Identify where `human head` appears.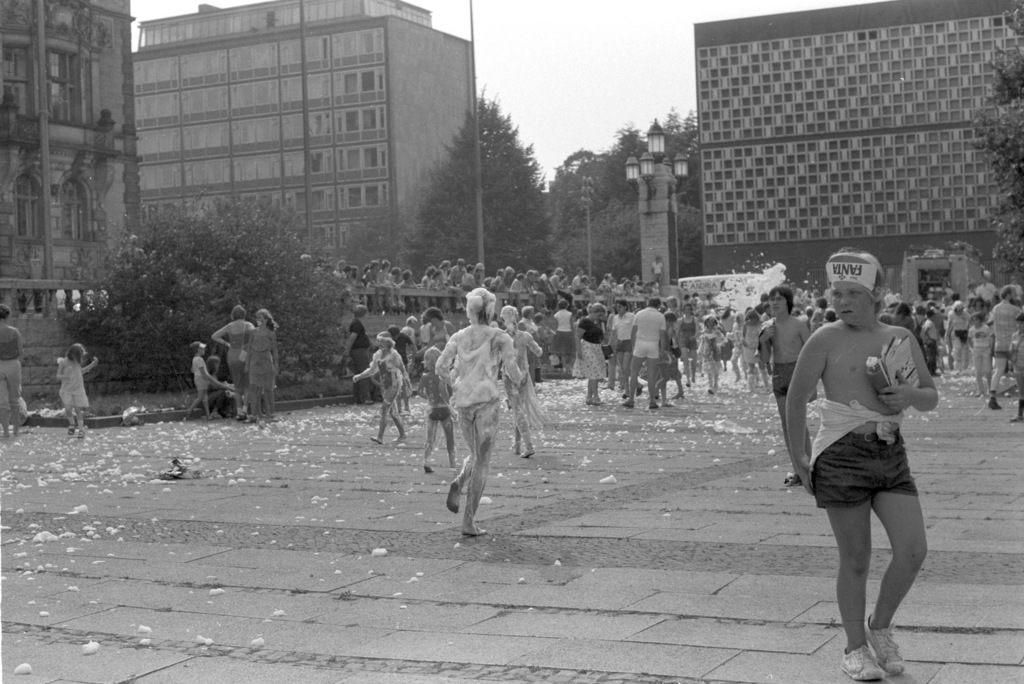
Appears at detection(255, 310, 271, 326).
